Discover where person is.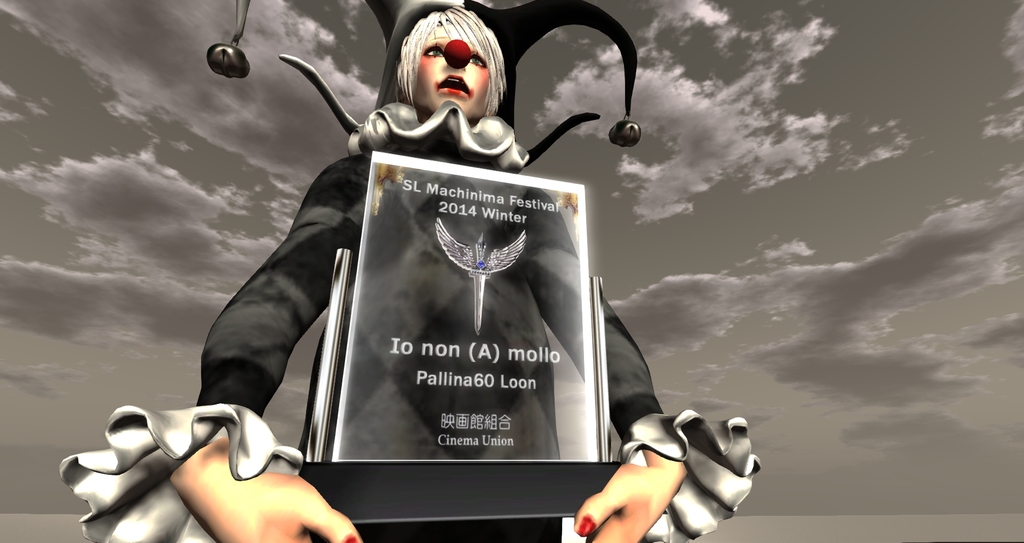
Discovered at rect(164, 0, 685, 542).
